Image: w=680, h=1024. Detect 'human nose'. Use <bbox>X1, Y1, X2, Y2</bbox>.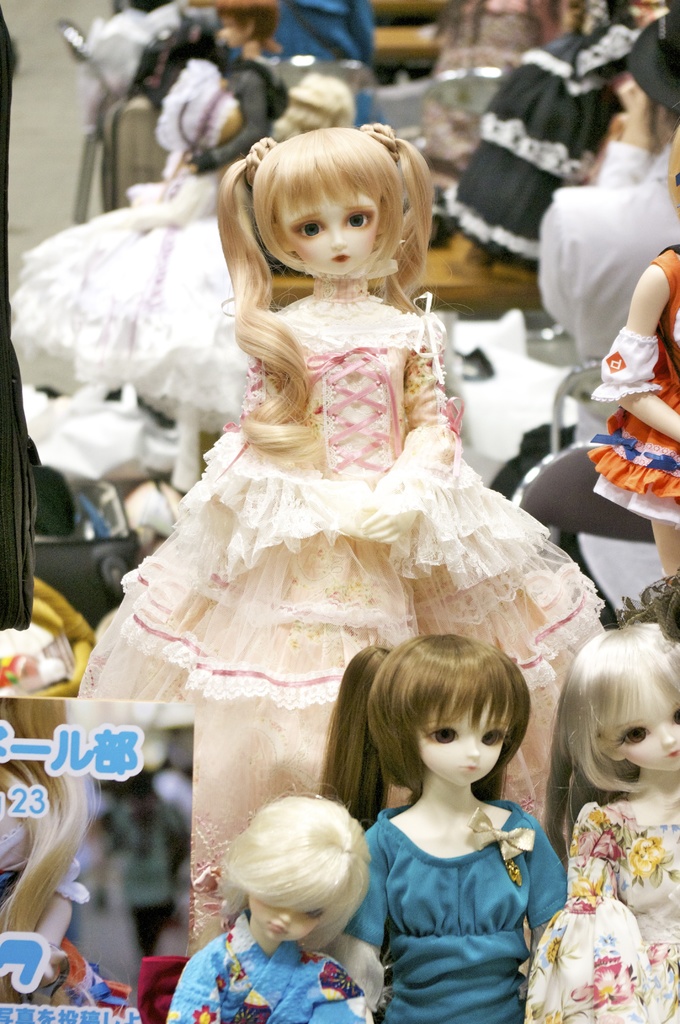
<bbox>281, 914, 293, 927</bbox>.
